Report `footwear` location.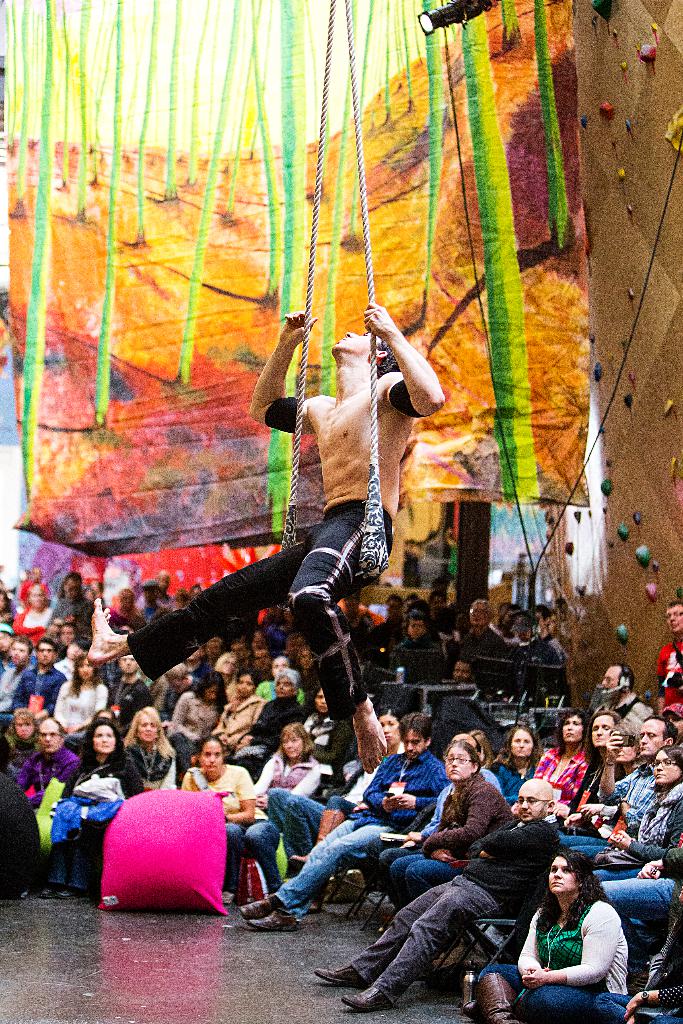
Report: box=[57, 888, 85, 903].
